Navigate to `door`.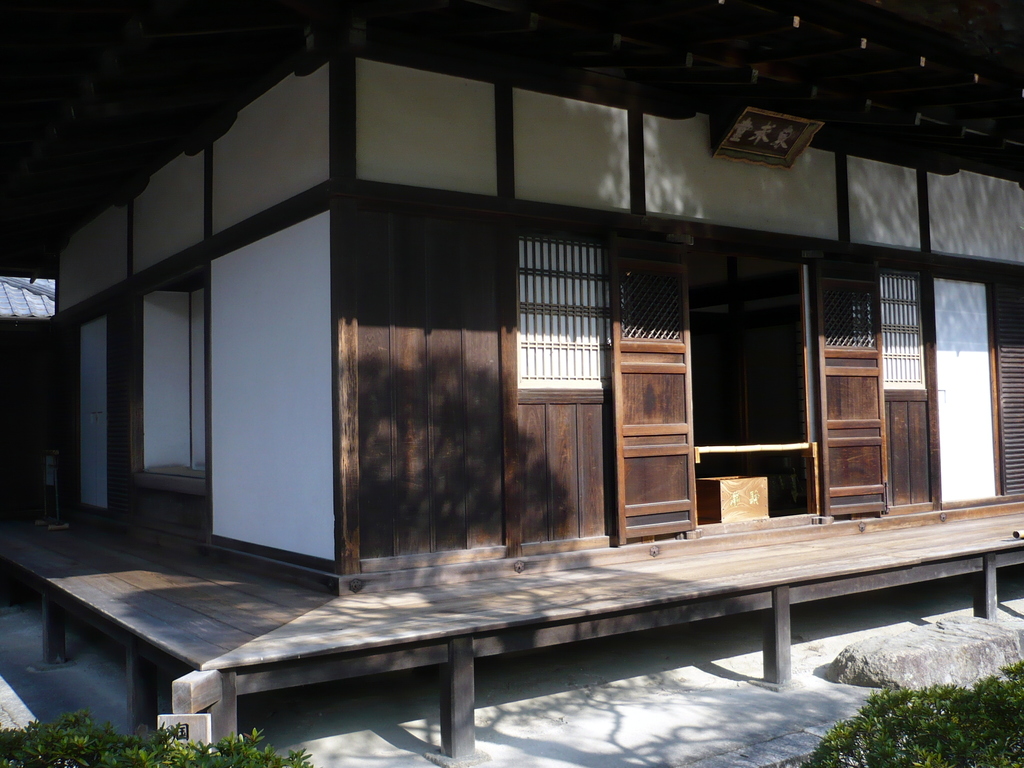
Navigation target: (left=79, top=312, right=113, bottom=504).
